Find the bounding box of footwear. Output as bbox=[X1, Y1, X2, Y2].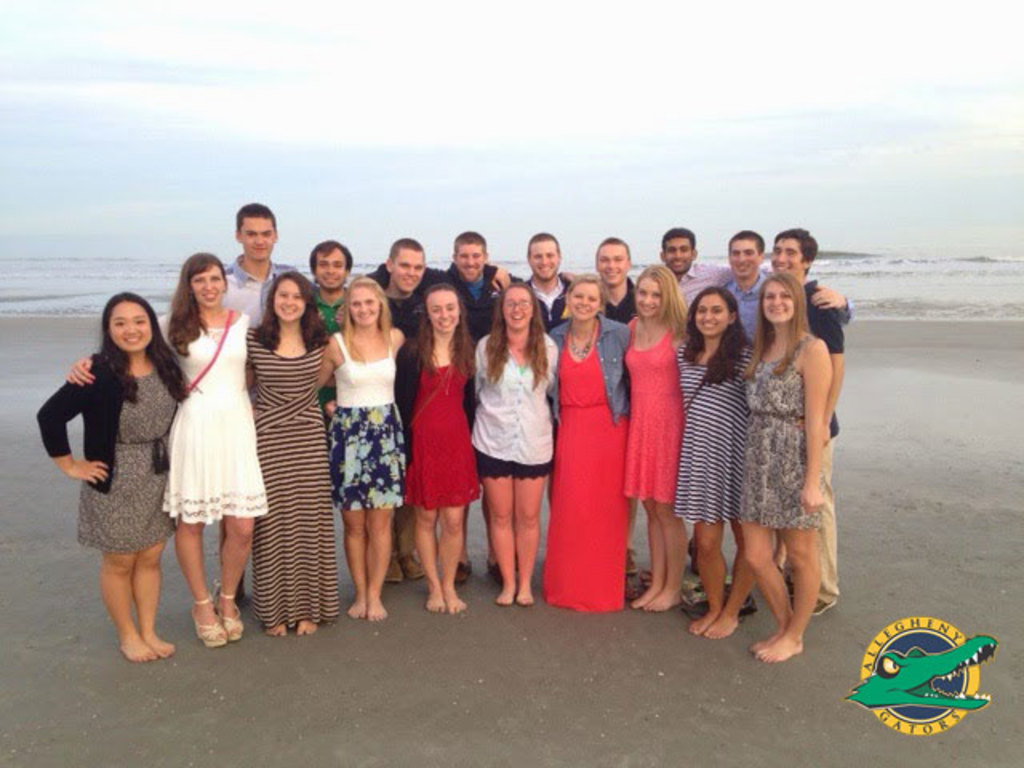
bbox=[206, 594, 246, 645].
